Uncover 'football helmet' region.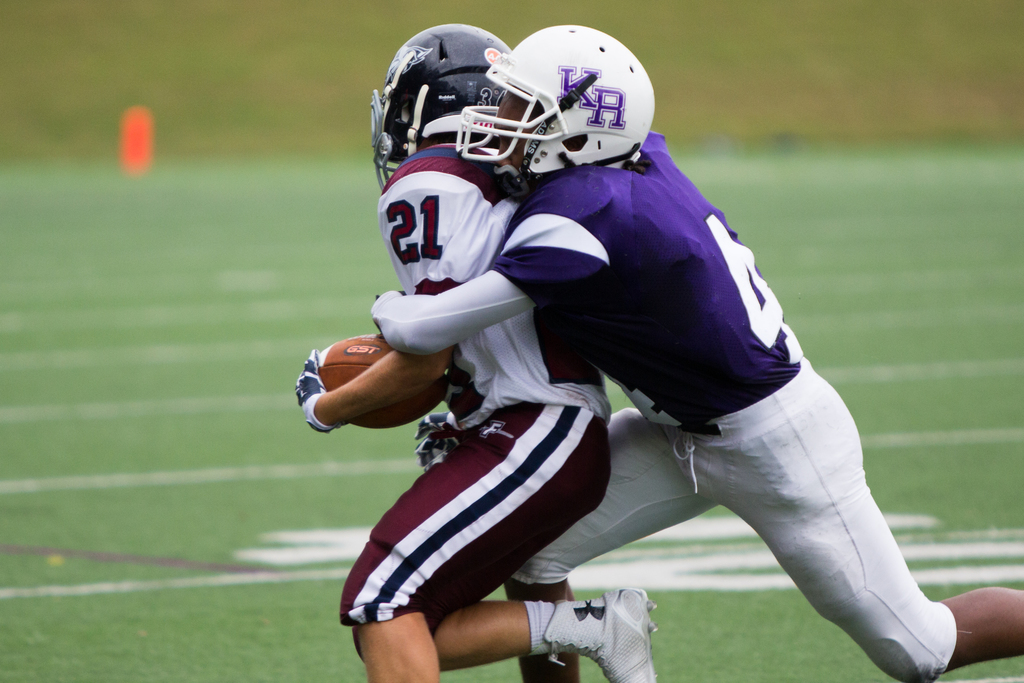
Uncovered: [left=374, top=22, right=515, bottom=188].
